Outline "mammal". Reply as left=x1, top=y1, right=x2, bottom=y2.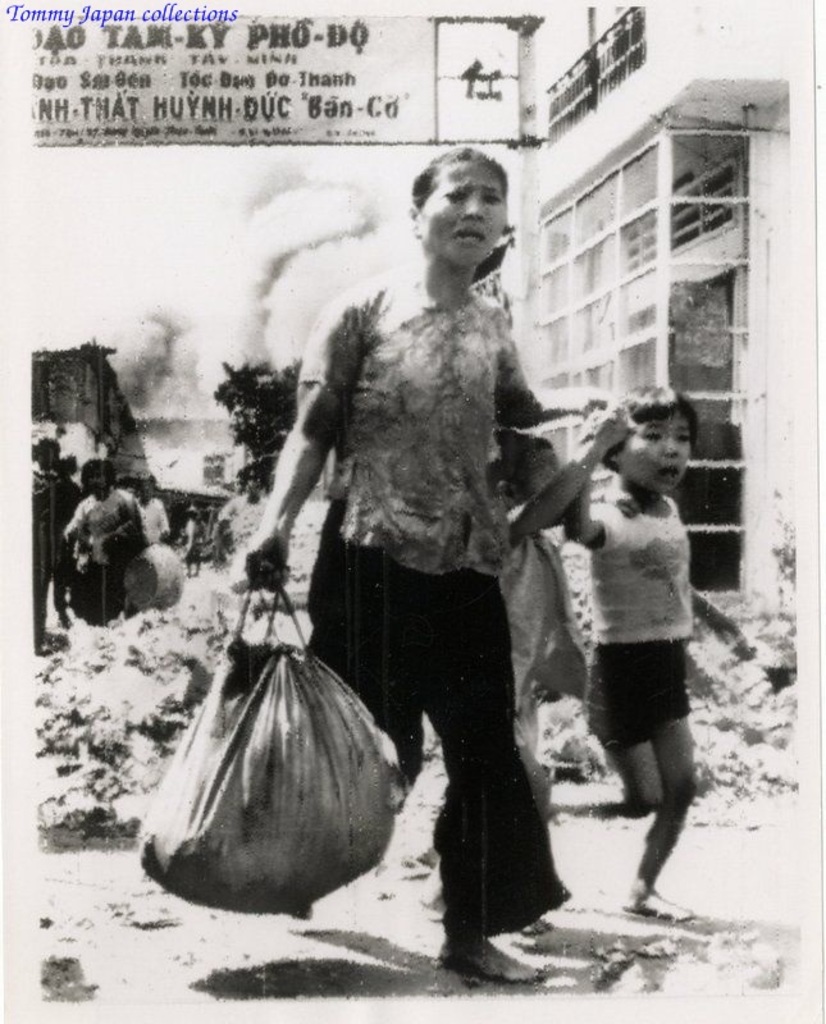
left=233, top=147, right=629, bottom=968.
